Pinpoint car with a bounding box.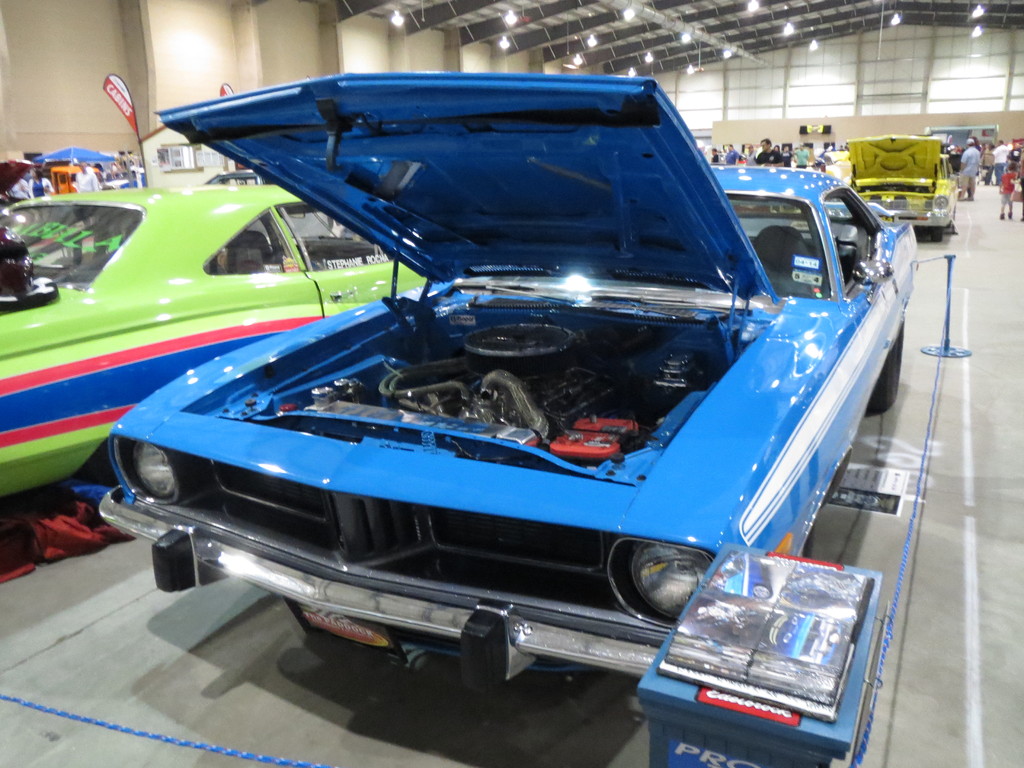
select_region(0, 184, 431, 504).
